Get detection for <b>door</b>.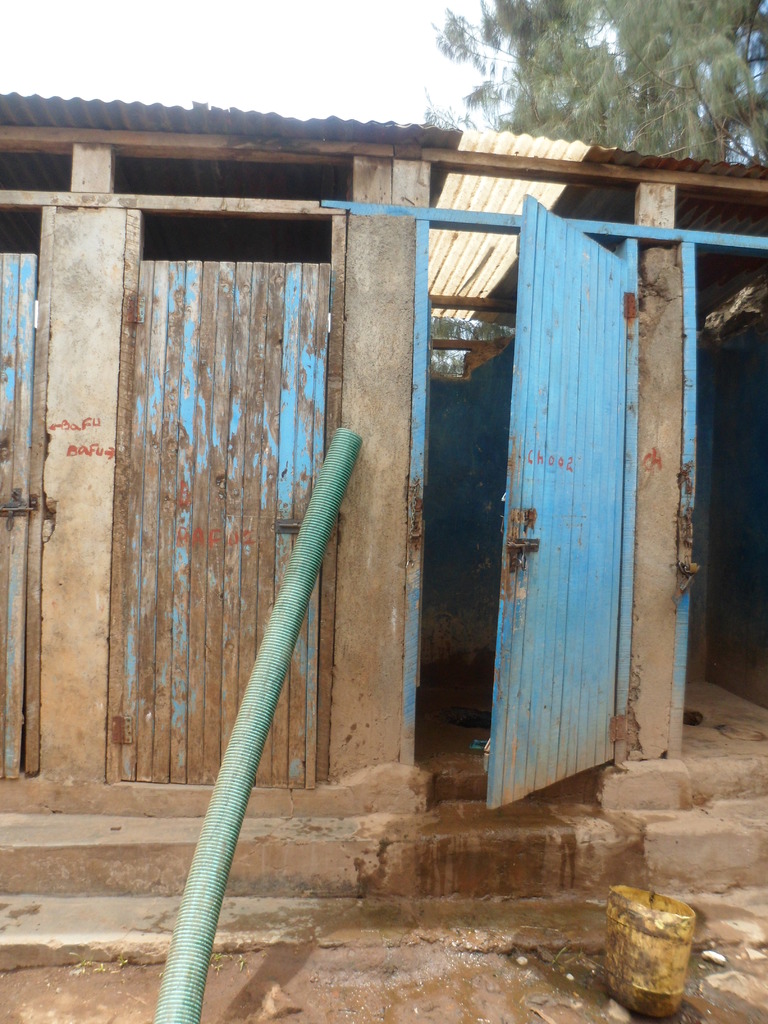
Detection: {"left": 0, "top": 252, "right": 38, "bottom": 780}.
